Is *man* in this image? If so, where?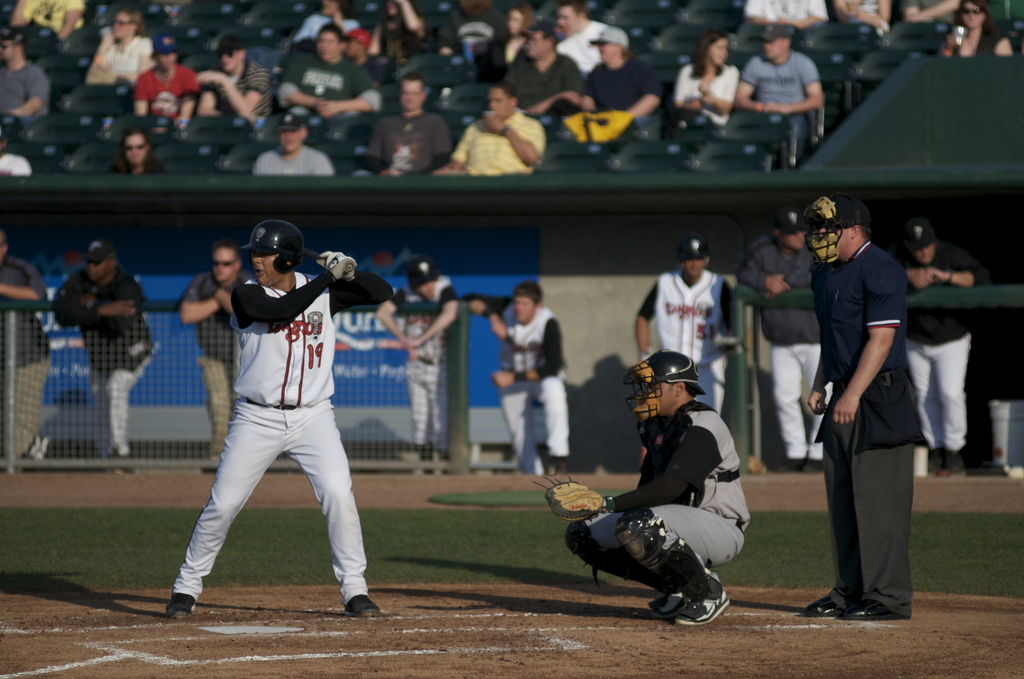
Yes, at 378/258/465/475.
